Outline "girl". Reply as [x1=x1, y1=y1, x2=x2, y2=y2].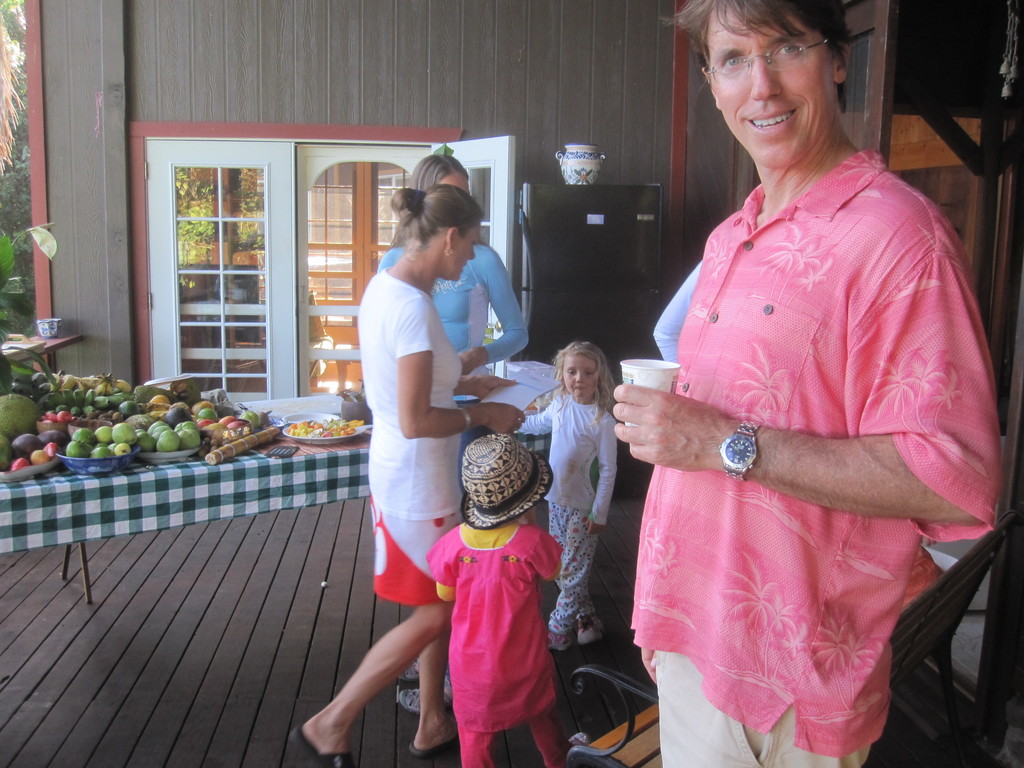
[x1=514, y1=341, x2=619, y2=653].
